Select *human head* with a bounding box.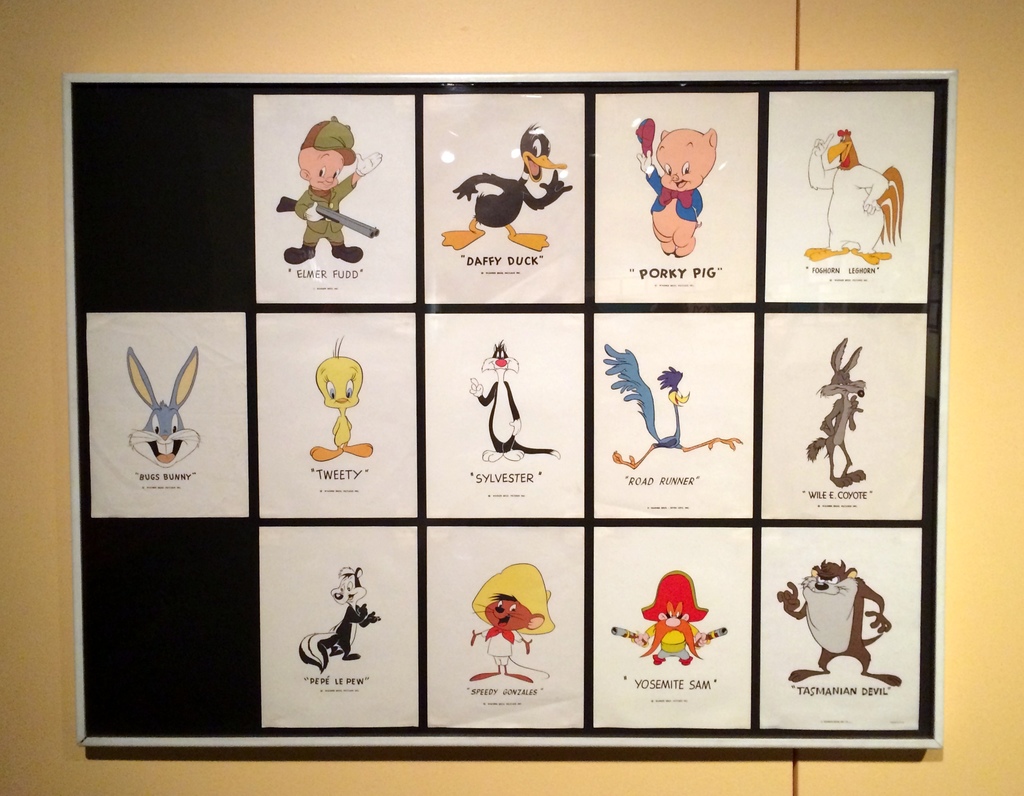
{"x1": 474, "y1": 586, "x2": 571, "y2": 667}.
